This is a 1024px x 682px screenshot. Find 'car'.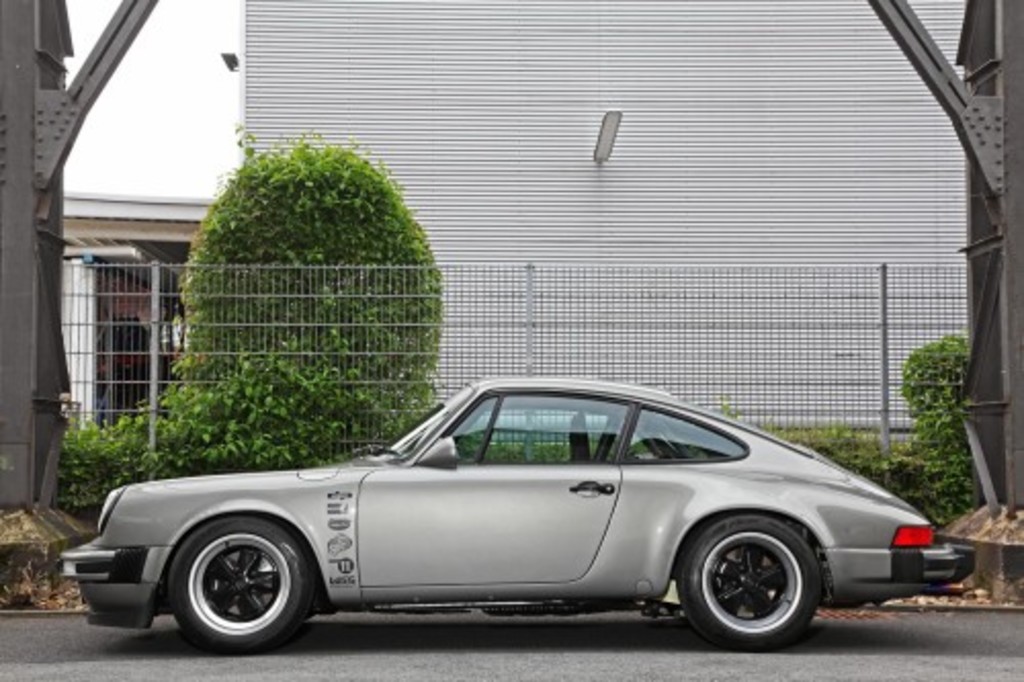
Bounding box: 82,375,958,655.
